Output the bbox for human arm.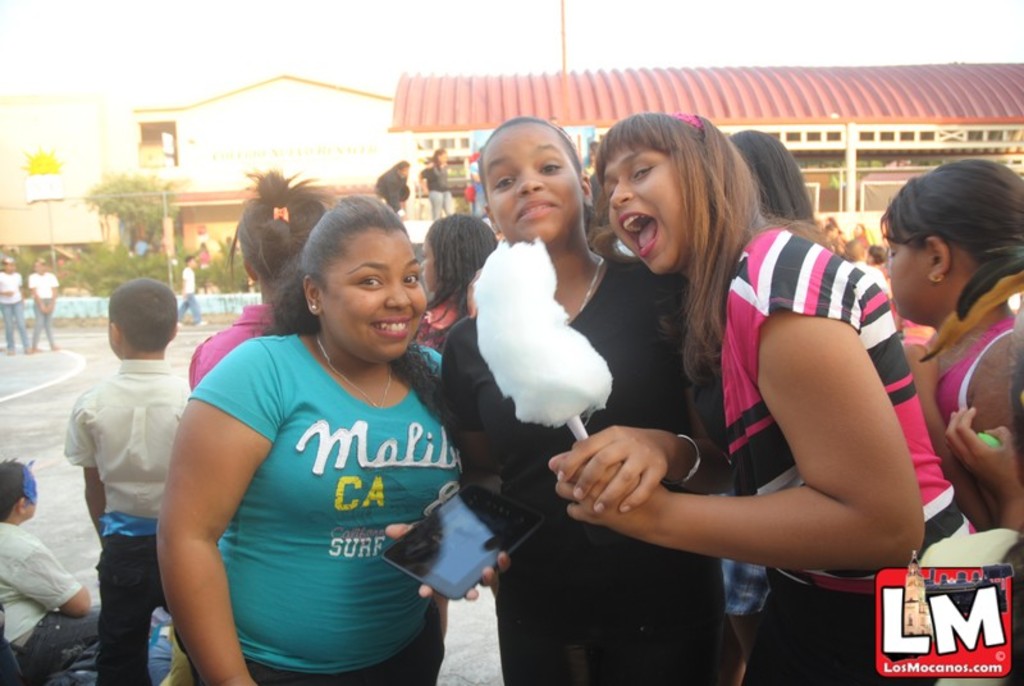
660:265:918:596.
